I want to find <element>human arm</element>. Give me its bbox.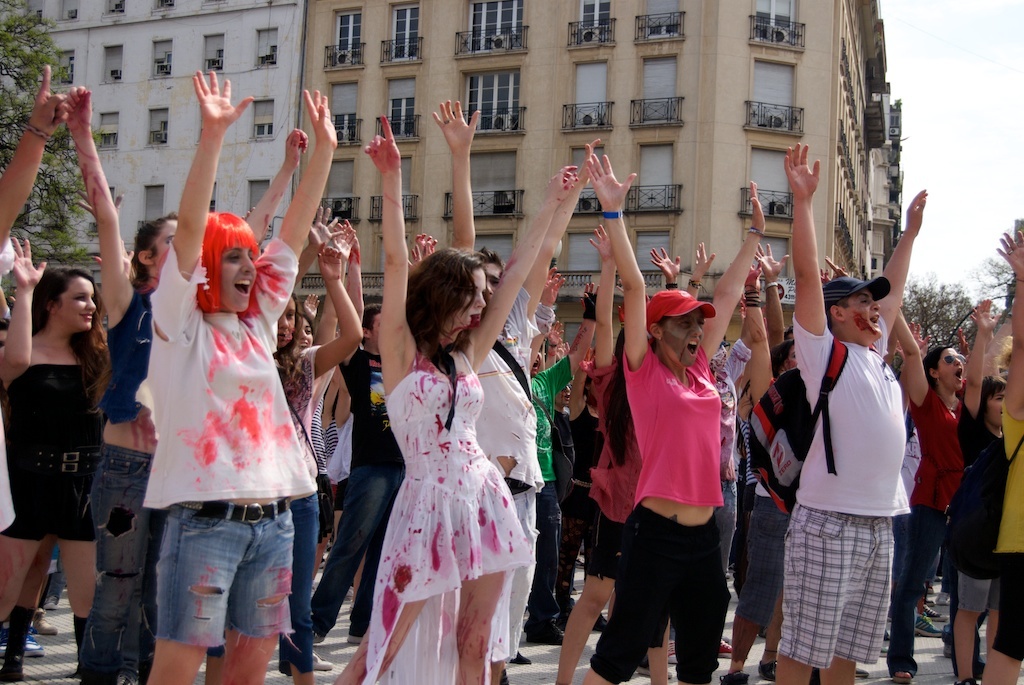
bbox(902, 315, 934, 427).
